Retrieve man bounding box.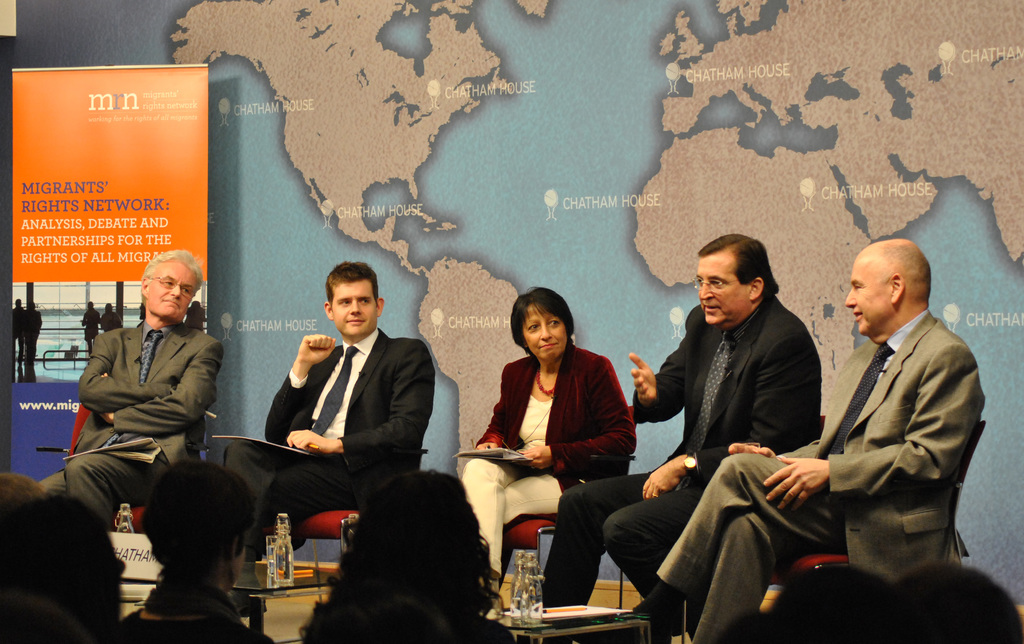
Bounding box: 10/298/27/368.
